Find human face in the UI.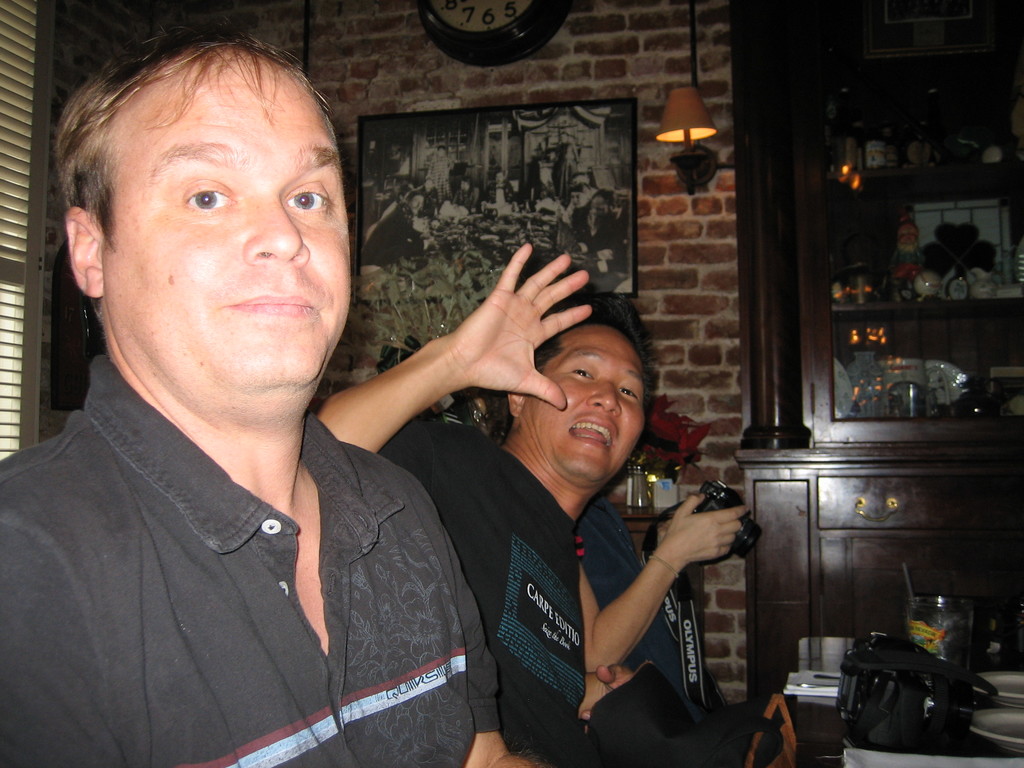
UI element at [left=522, top=325, right=645, bottom=480].
